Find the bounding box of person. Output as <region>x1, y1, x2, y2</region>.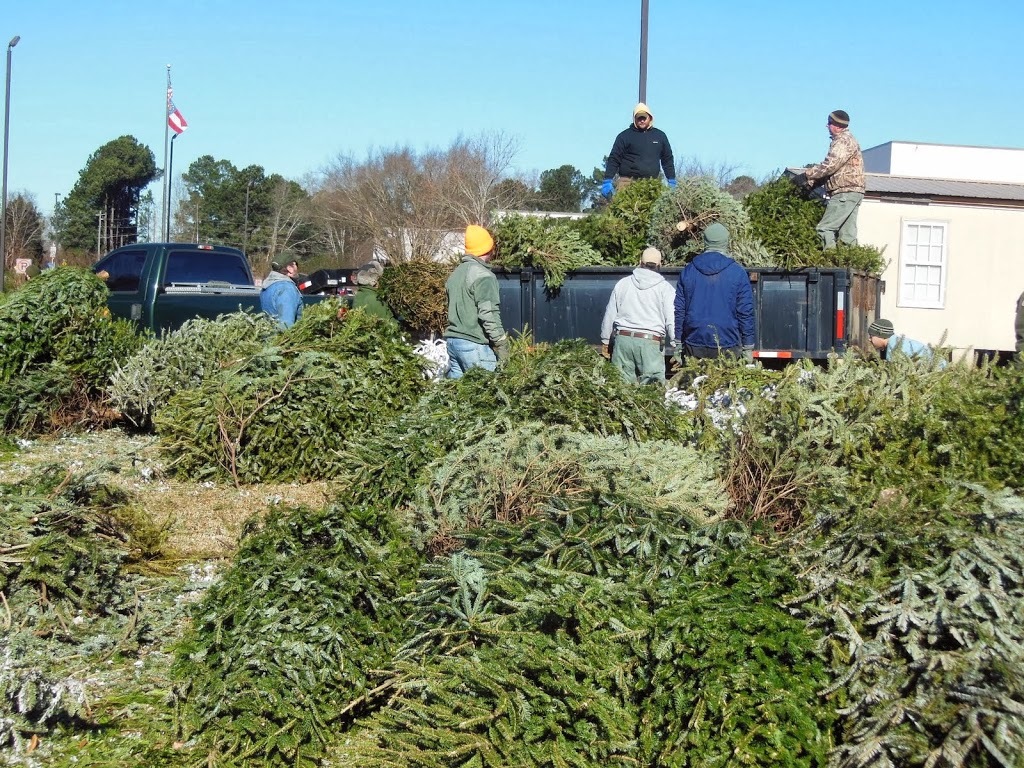
<region>260, 251, 301, 328</region>.
